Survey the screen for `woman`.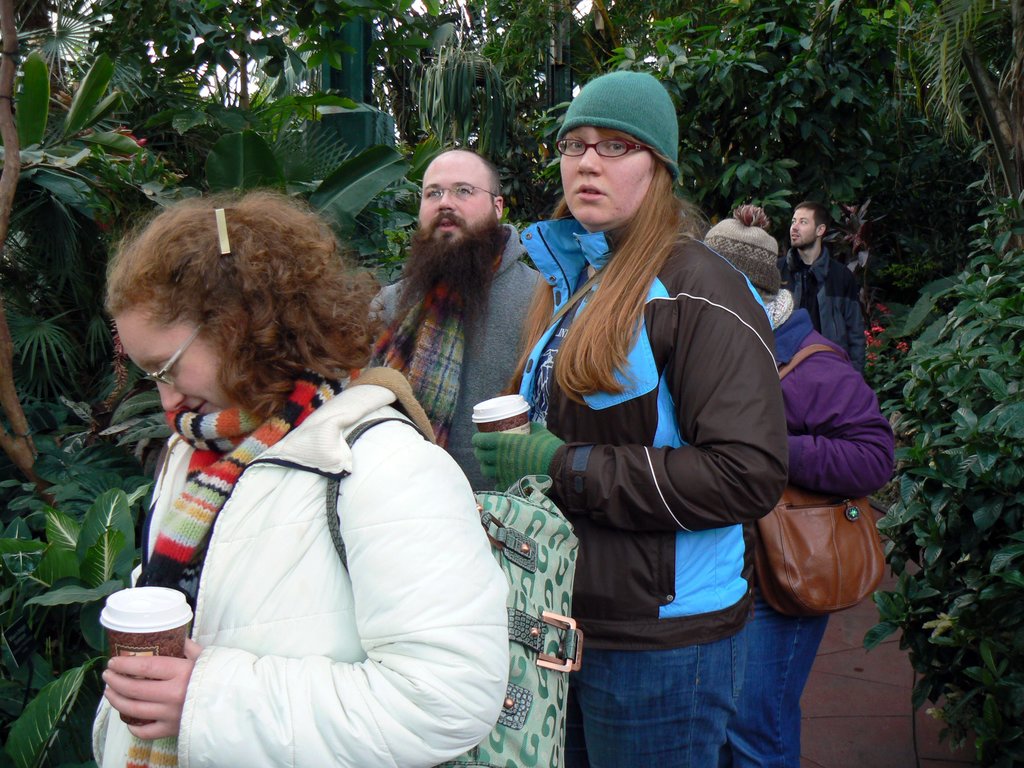
Survey found: 470,71,787,767.
